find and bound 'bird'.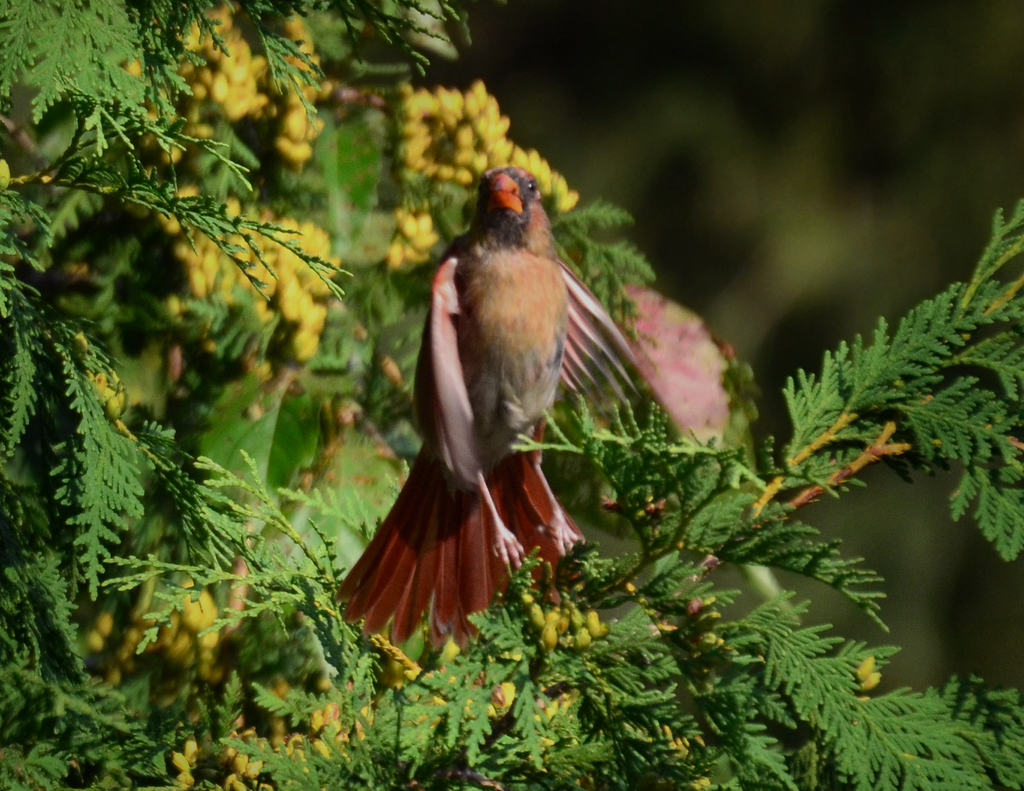
Bound: 351:162:616:667.
